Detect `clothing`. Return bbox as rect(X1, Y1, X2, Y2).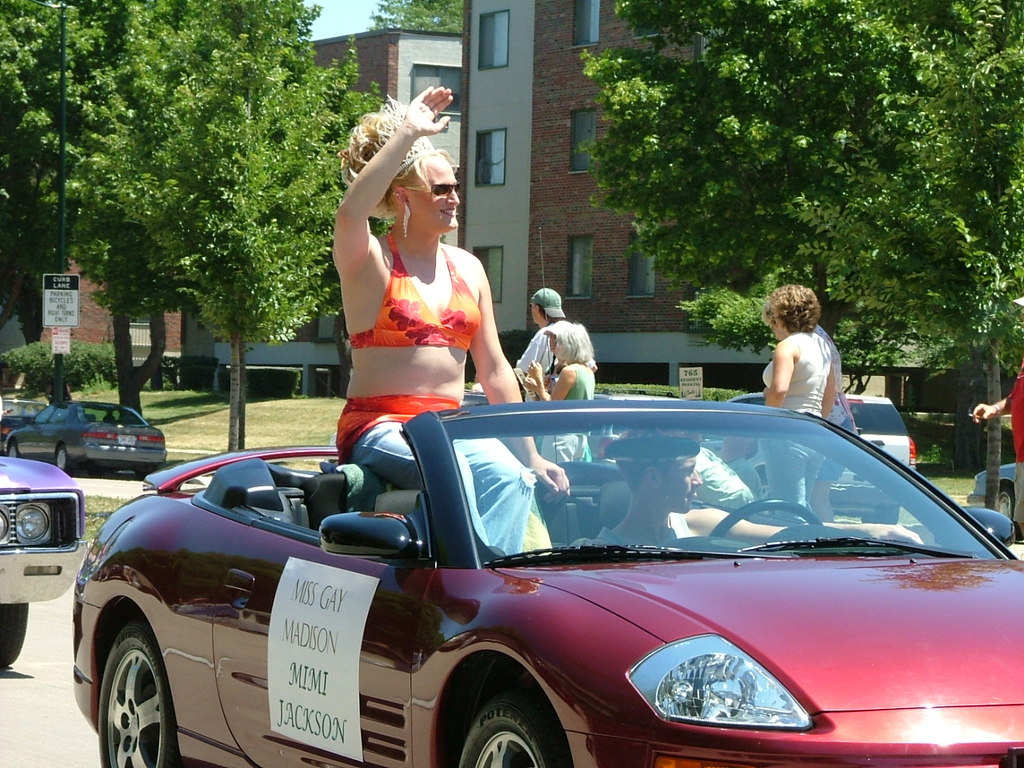
rect(693, 434, 762, 510).
